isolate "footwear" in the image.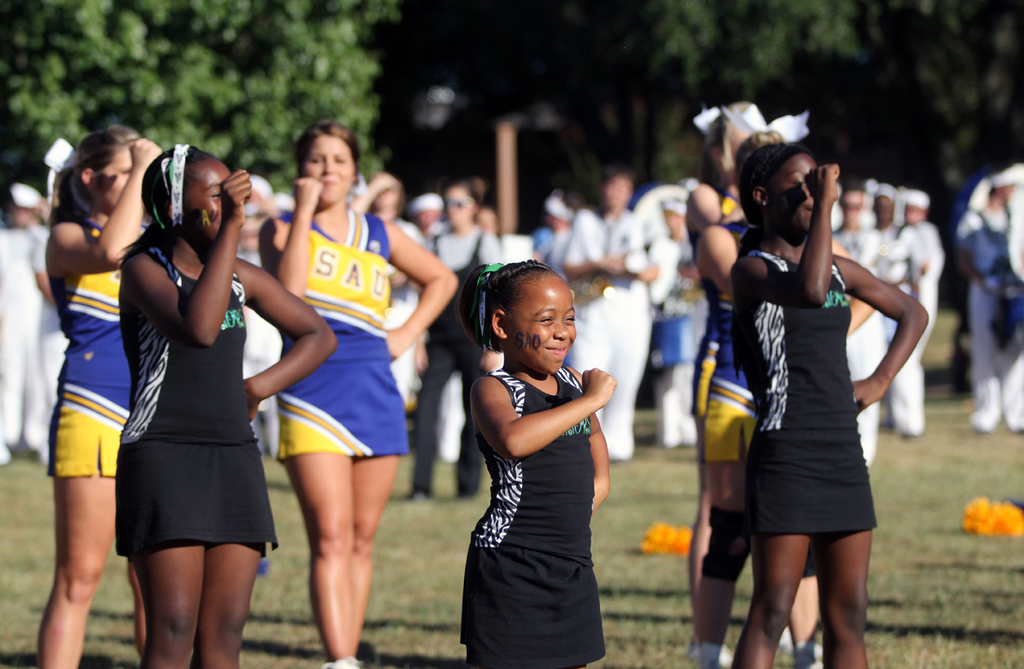
Isolated region: bbox=[899, 424, 926, 439].
